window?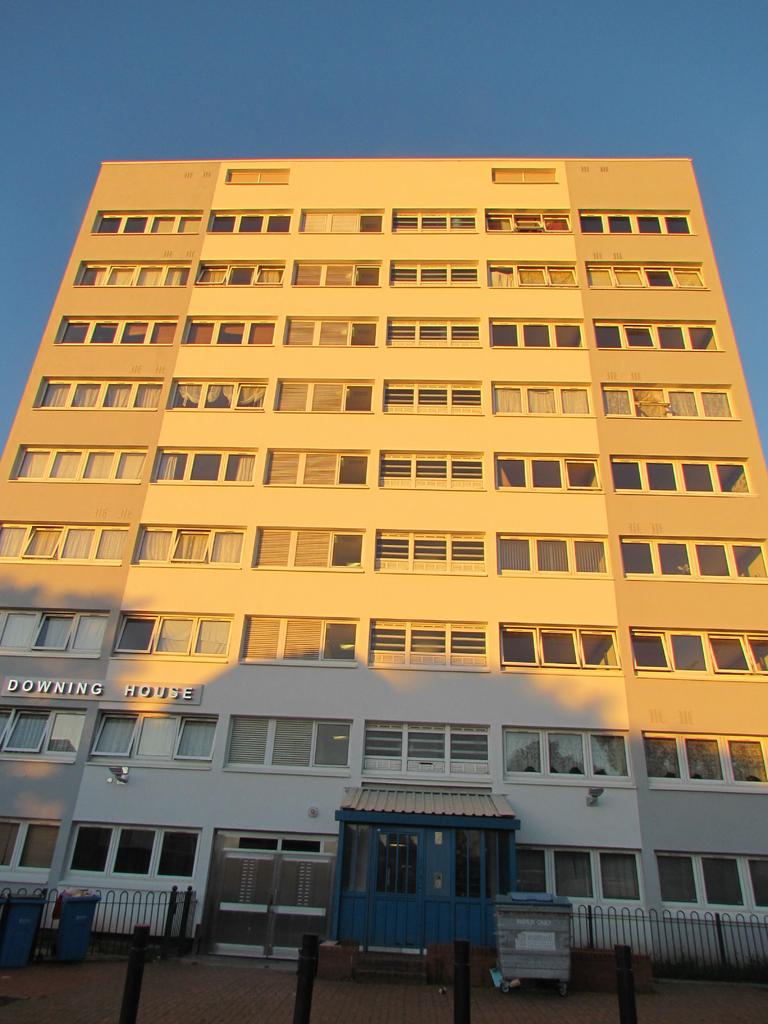
box=[452, 452, 486, 484]
